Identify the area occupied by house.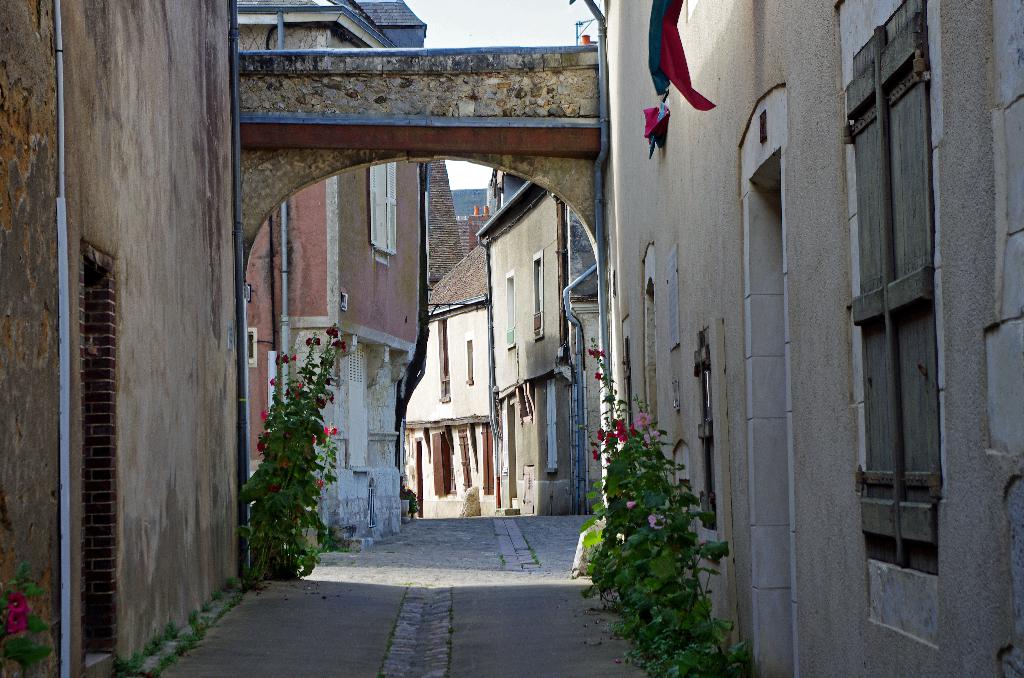
Area: bbox(475, 0, 1023, 677).
